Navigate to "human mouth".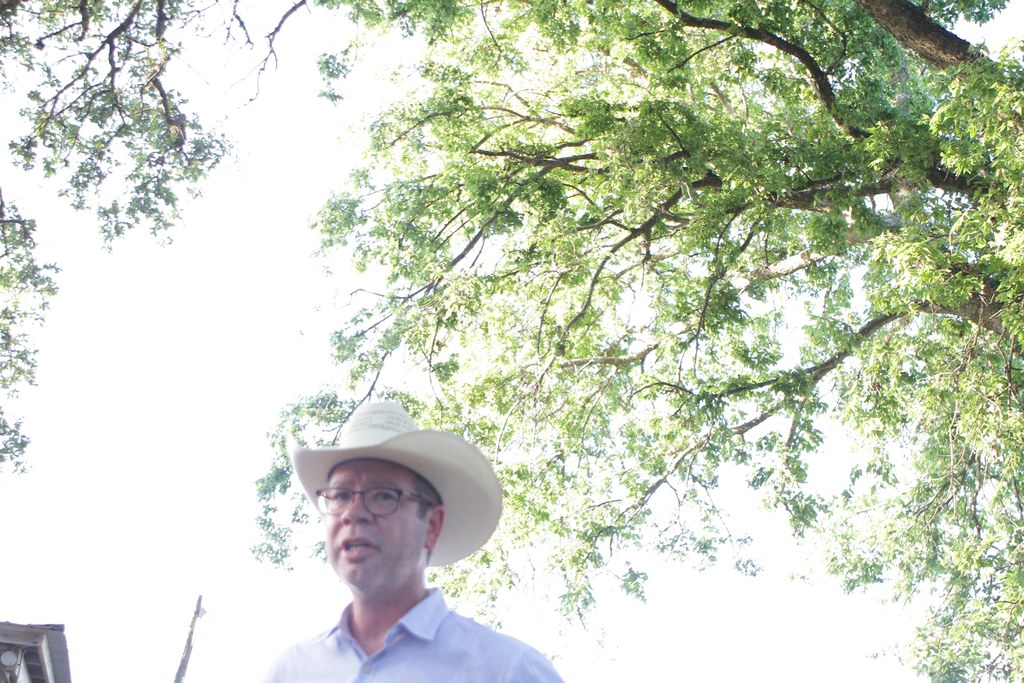
Navigation target: [left=338, top=538, right=375, bottom=562].
